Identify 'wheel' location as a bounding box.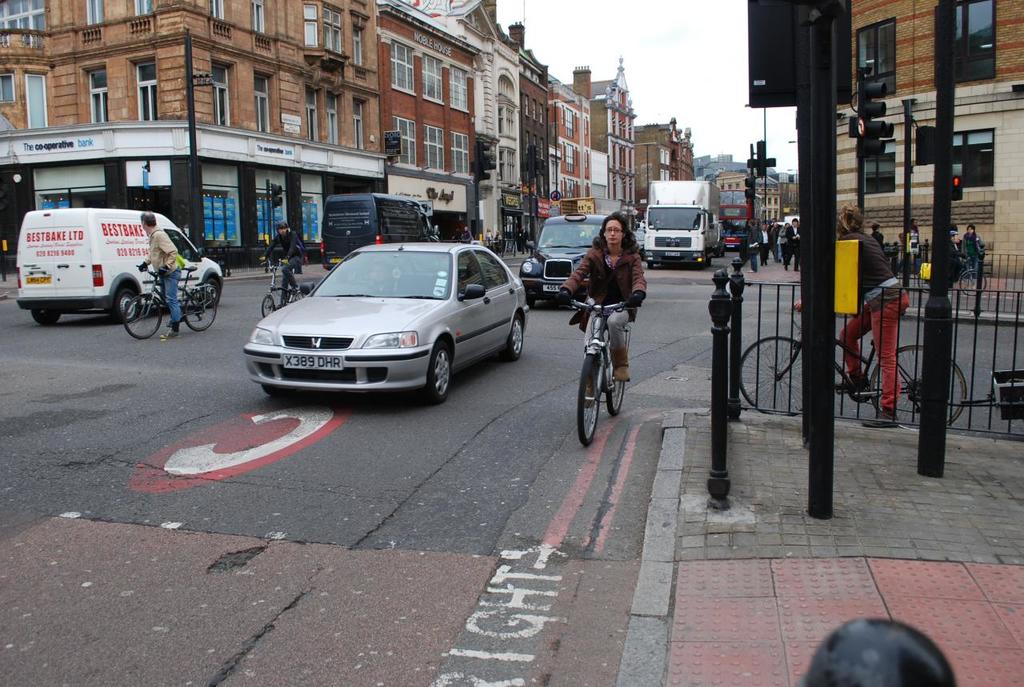
left=262, top=295, right=274, bottom=316.
